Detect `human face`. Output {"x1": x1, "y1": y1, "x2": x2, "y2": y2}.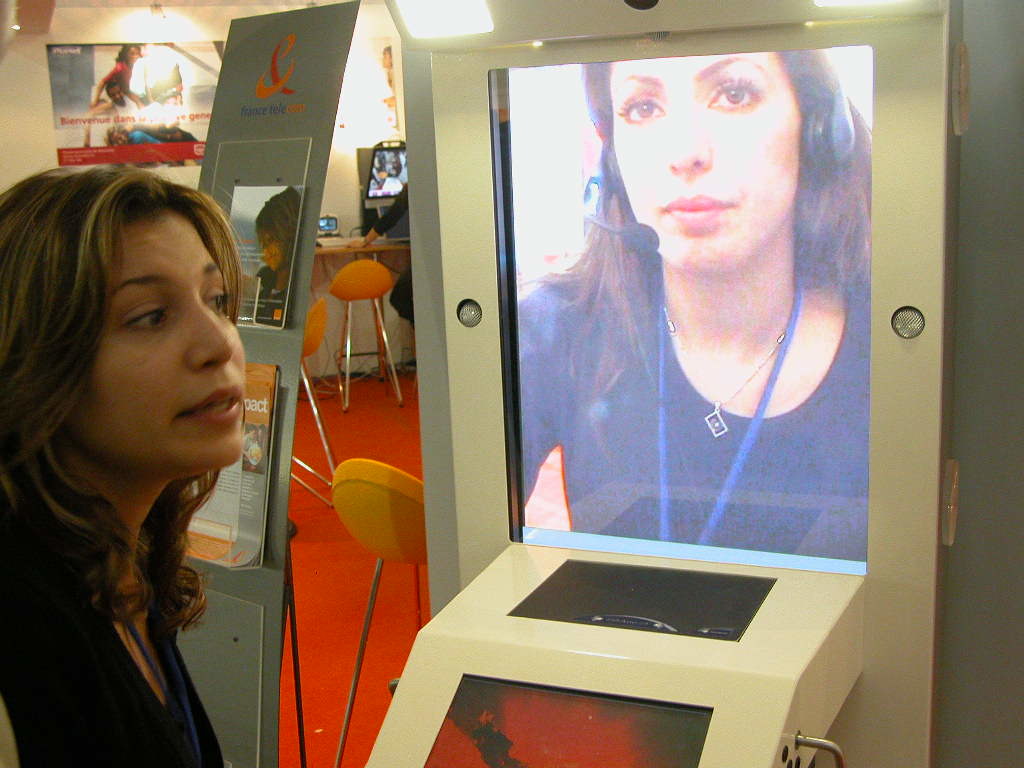
{"x1": 256, "y1": 224, "x2": 283, "y2": 266}.
